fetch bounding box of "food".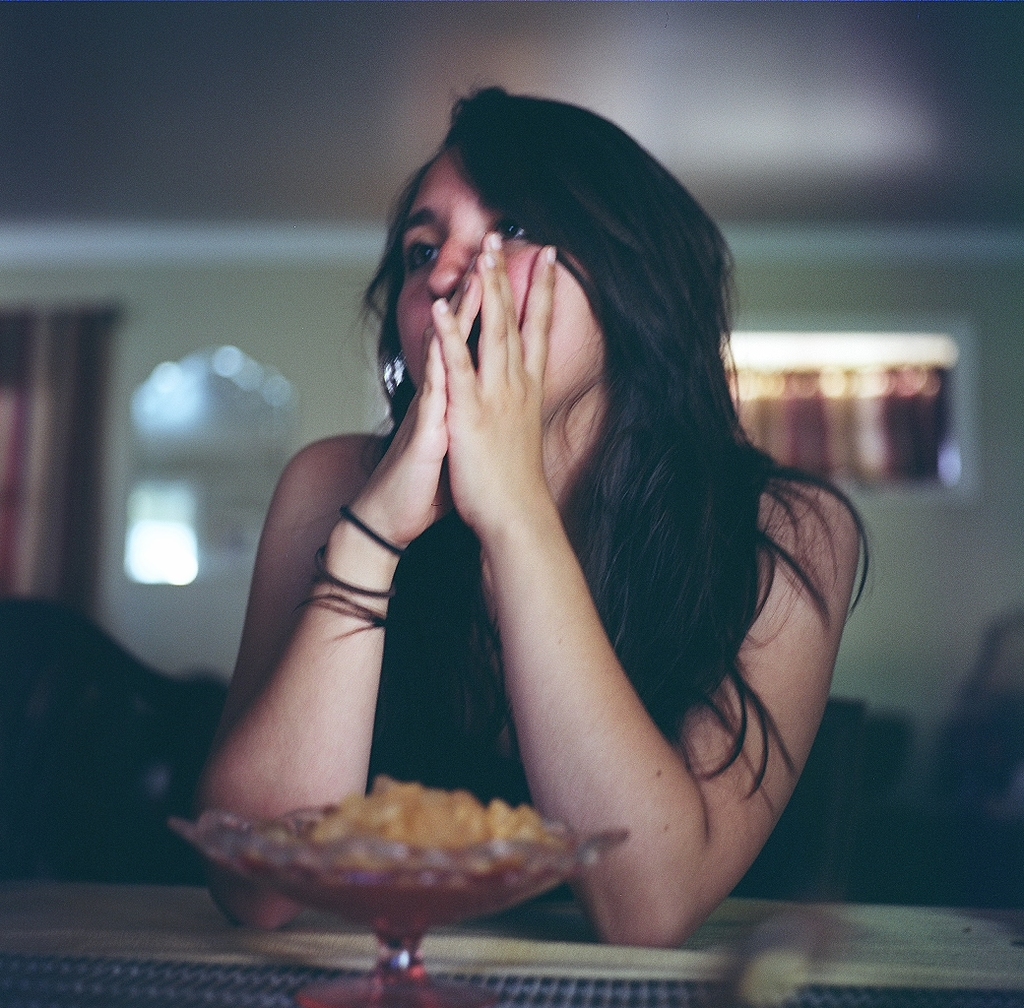
Bbox: [309,767,568,848].
